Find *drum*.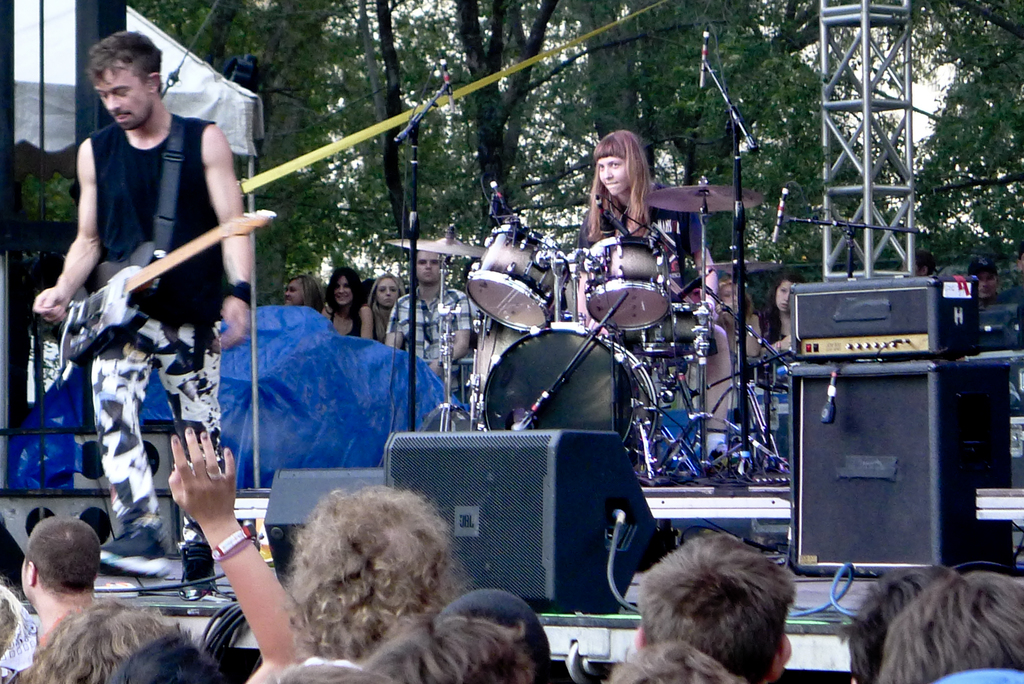
{"x1": 447, "y1": 292, "x2": 675, "y2": 447}.
